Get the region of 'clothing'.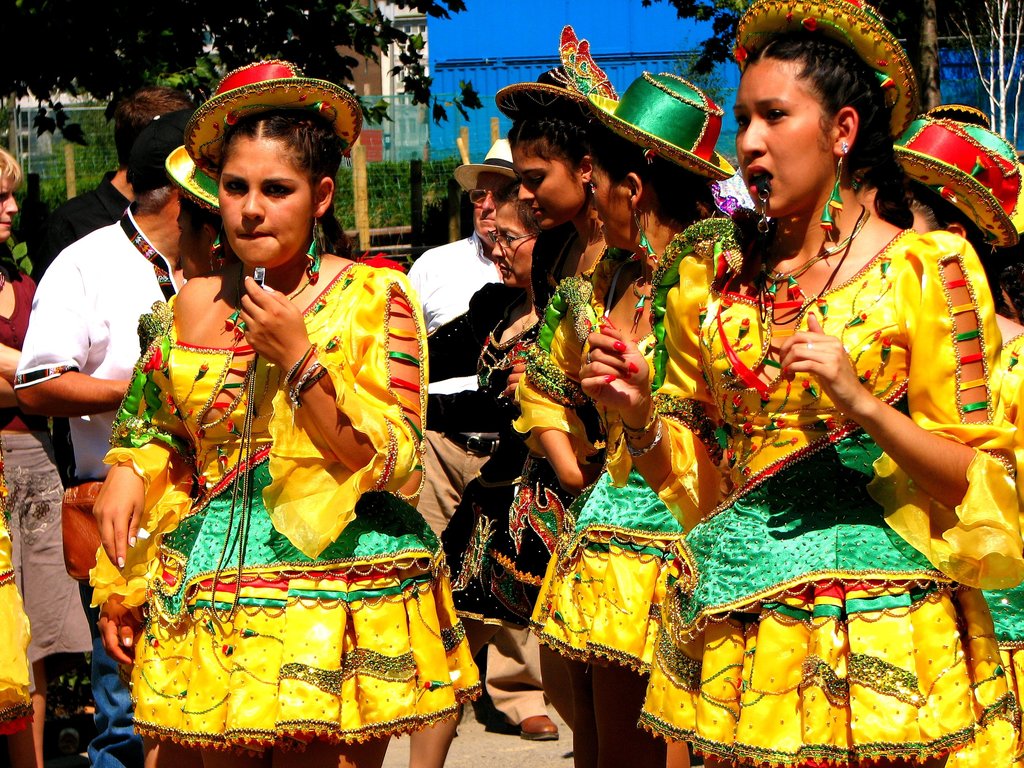
[403, 230, 556, 725].
